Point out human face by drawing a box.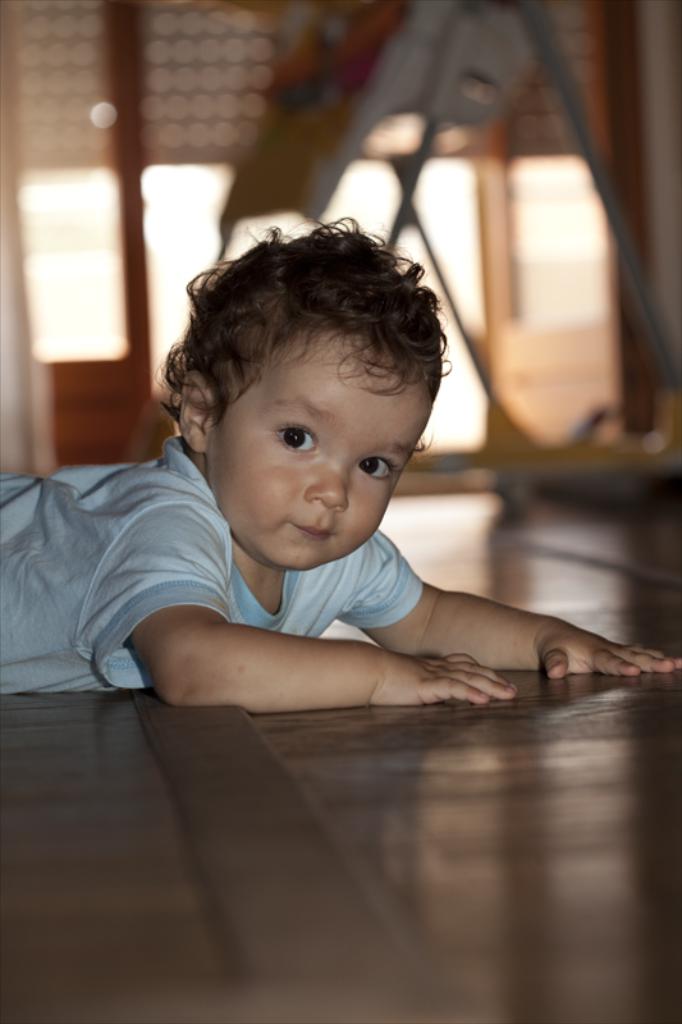
detection(207, 328, 436, 576).
